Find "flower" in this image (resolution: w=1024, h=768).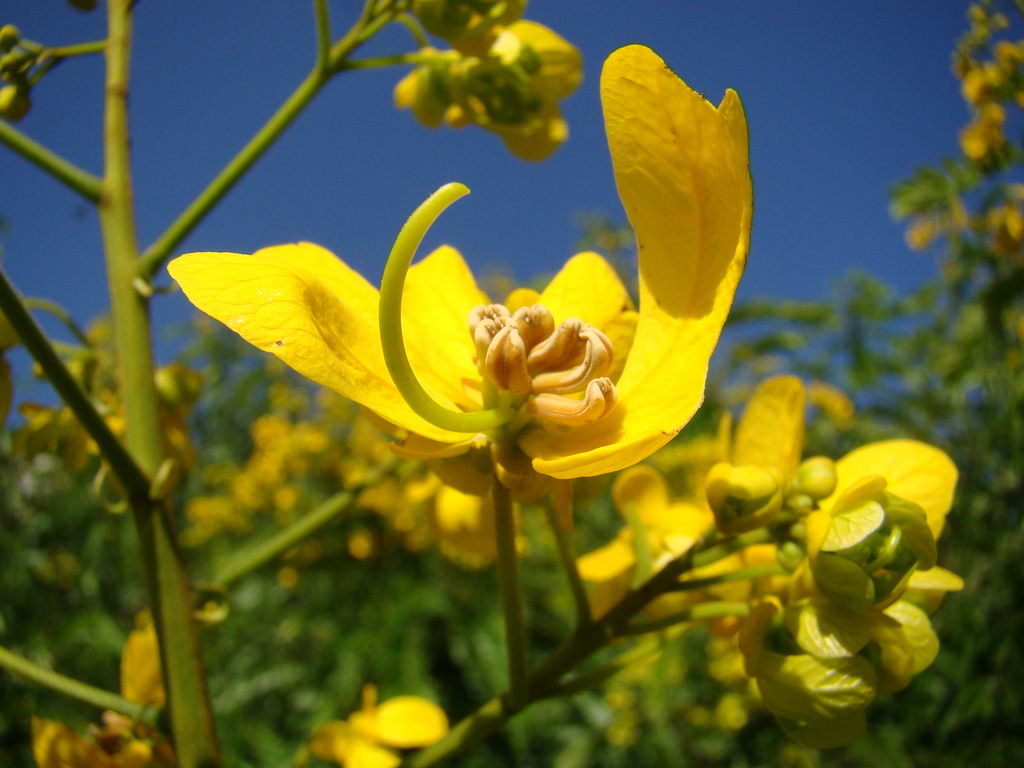
pyautogui.locateOnScreen(82, 389, 187, 458).
